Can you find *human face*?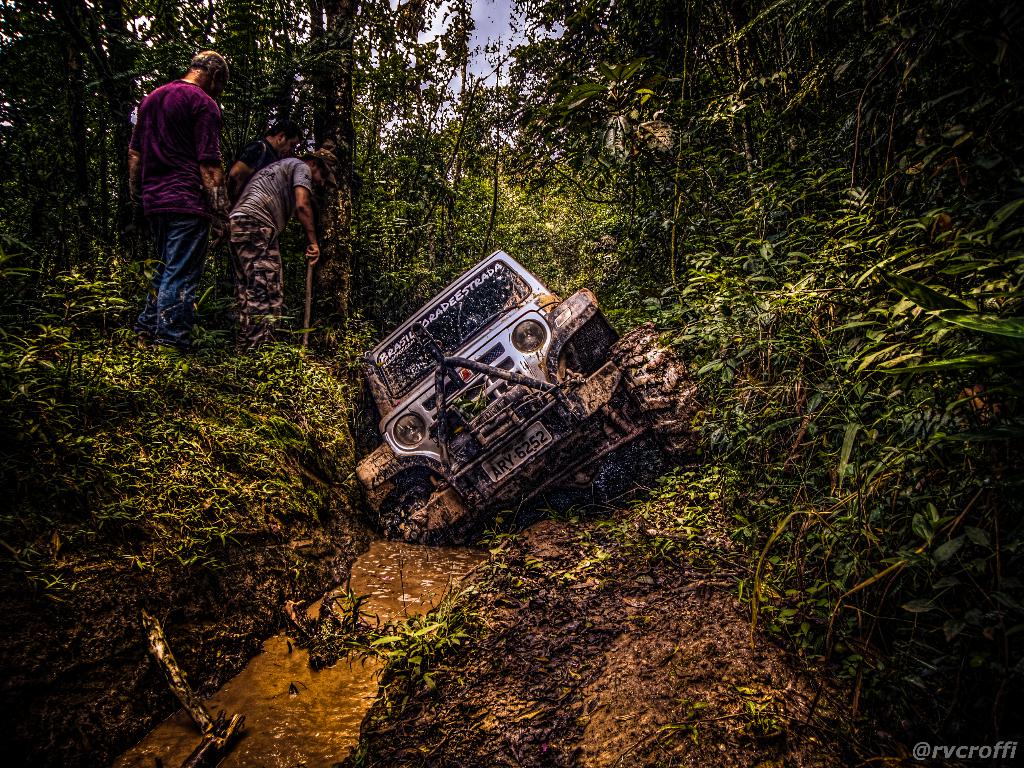
Yes, bounding box: 277,136,301,161.
